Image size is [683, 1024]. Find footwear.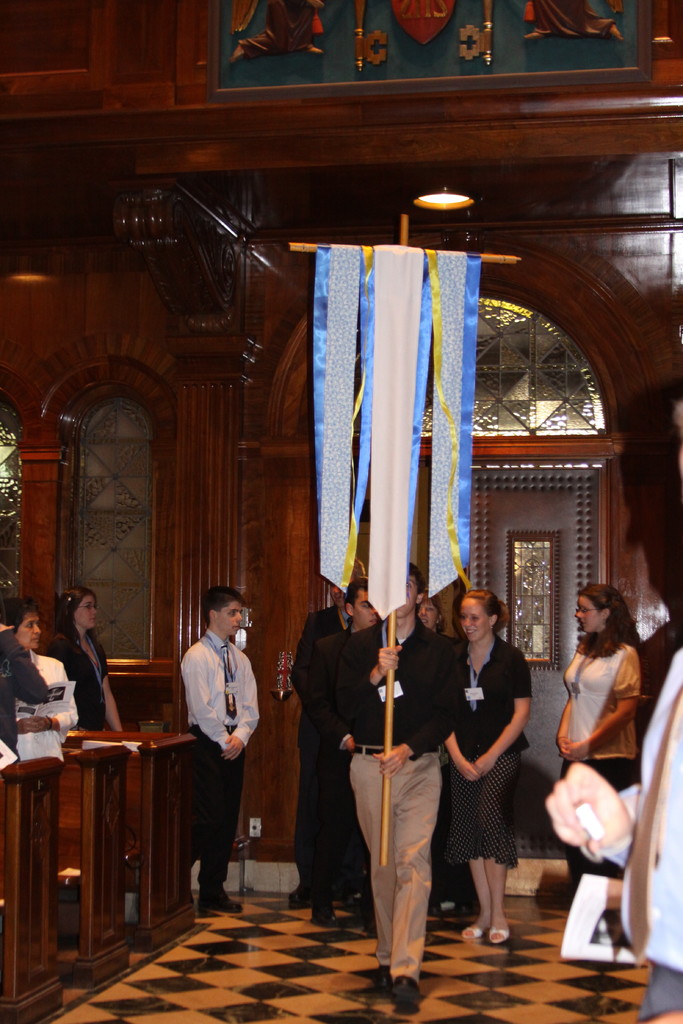
(313, 879, 337, 923).
